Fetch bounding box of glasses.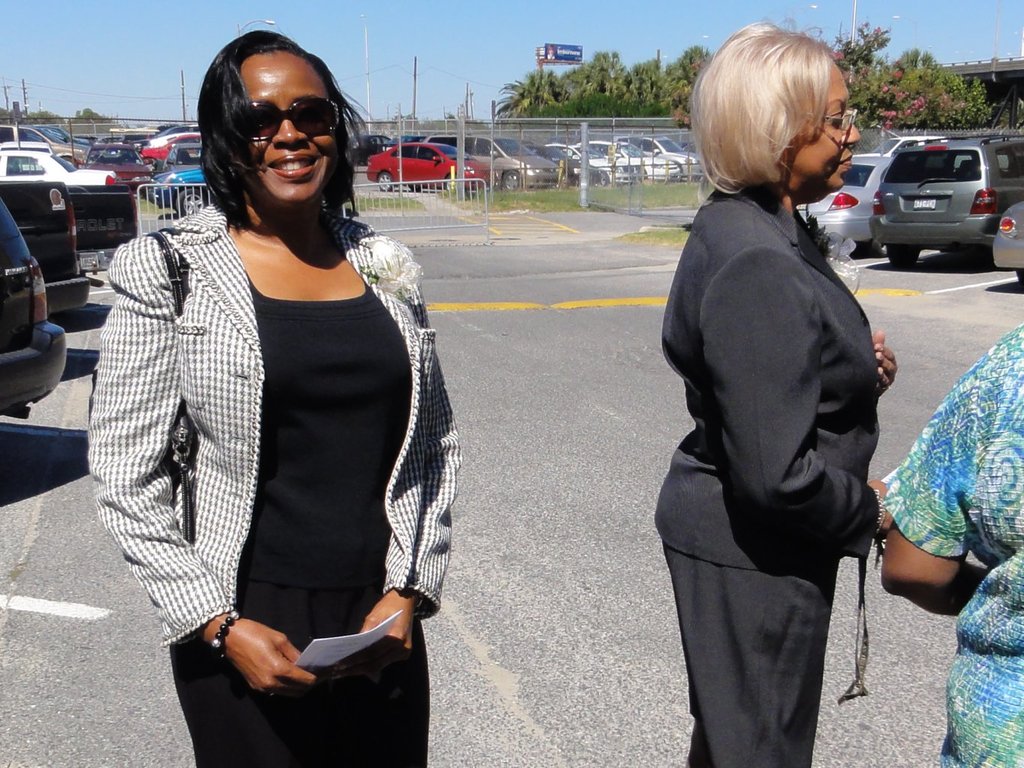
Bbox: locate(797, 104, 860, 130).
